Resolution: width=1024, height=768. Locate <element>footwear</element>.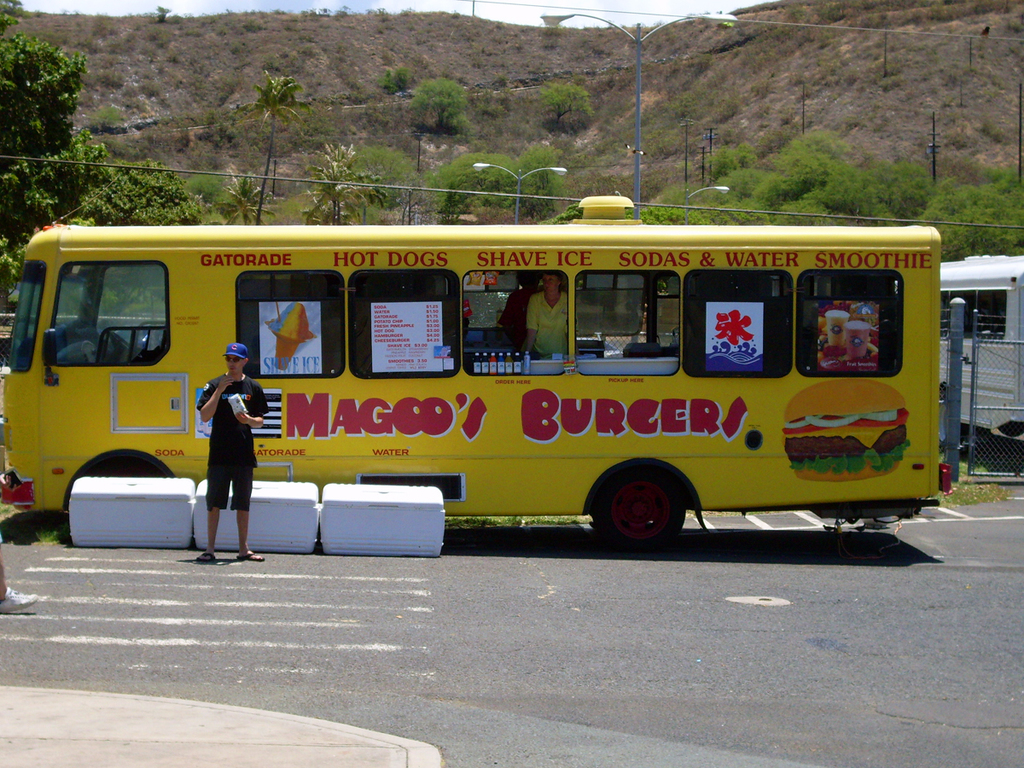
<box>195,550,215,561</box>.
